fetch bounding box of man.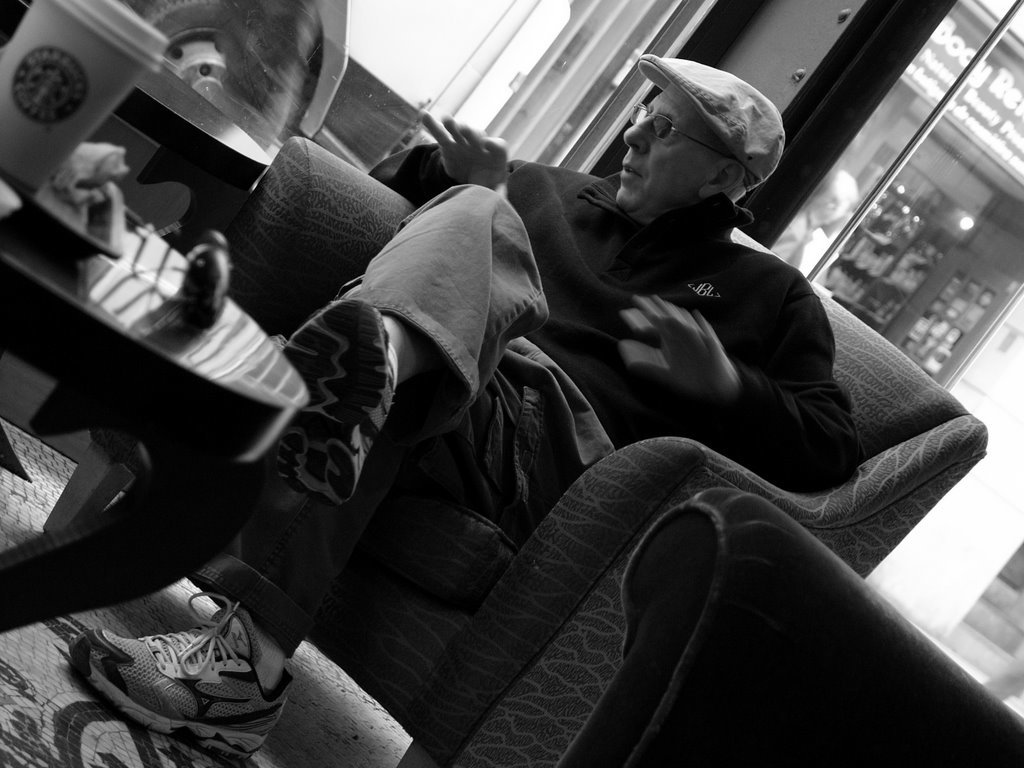
Bbox: {"left": 66, "top": 51, "right": 861, "bottom": 760}.
